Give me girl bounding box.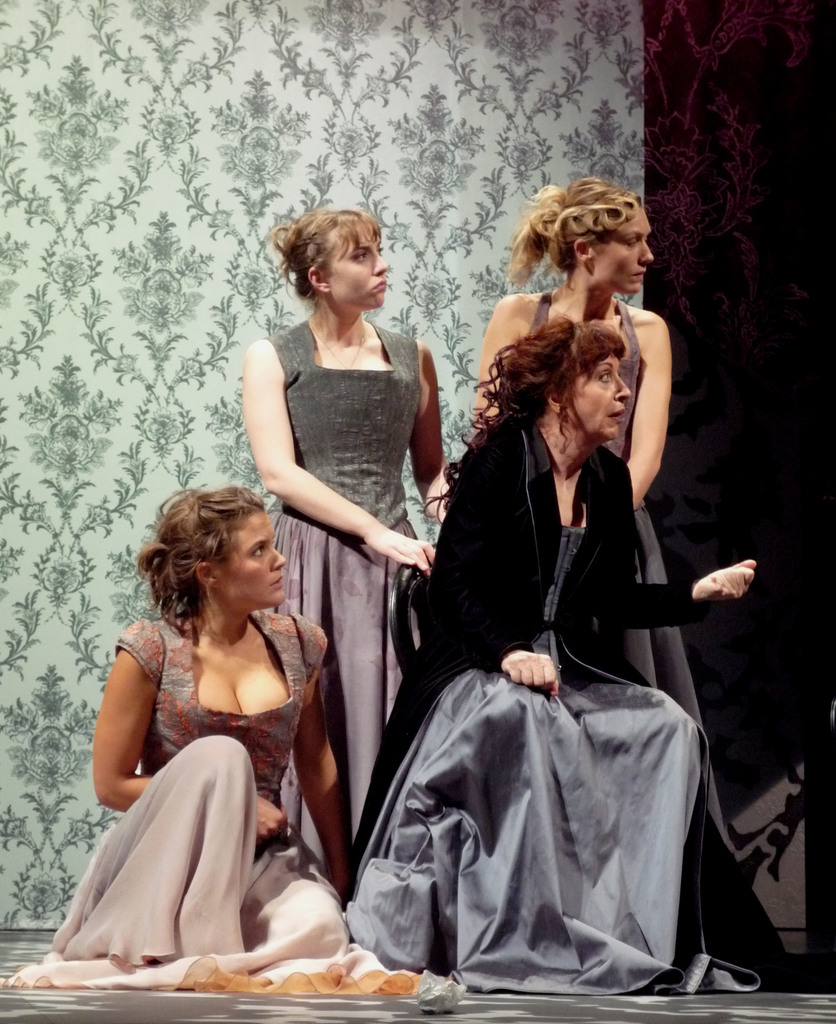
(left=467, top=173, right=796, bottom=995).
